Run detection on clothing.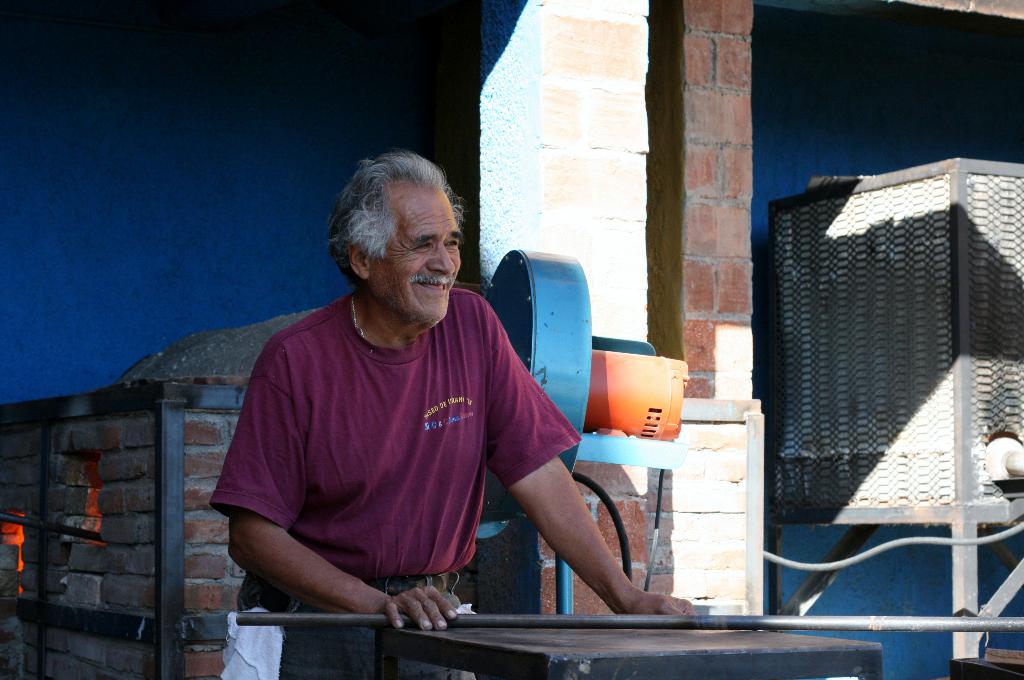
Result: 215 252 573 624.
